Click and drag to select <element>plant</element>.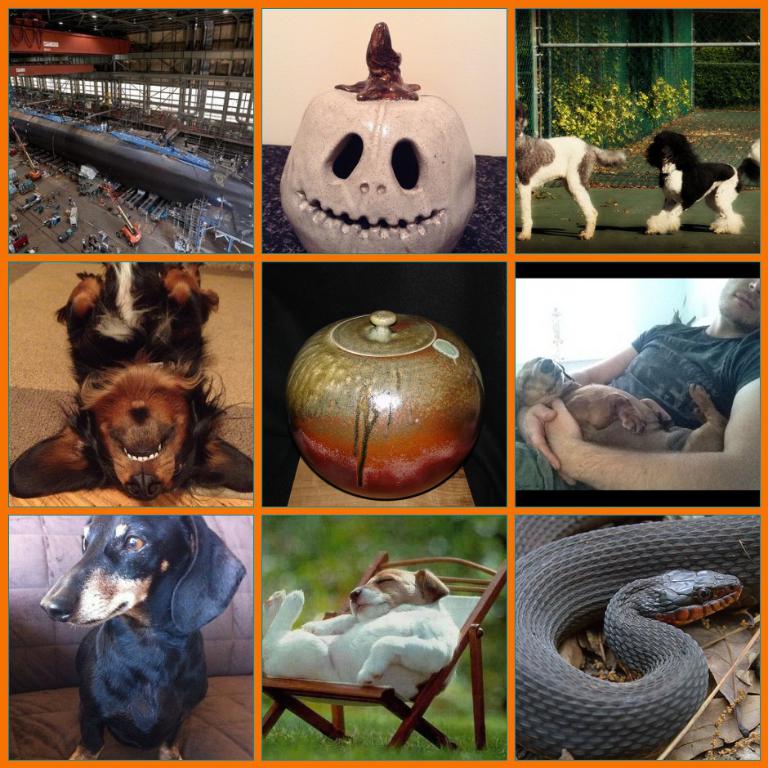
Selection: <bbox>547, 69, 692, 148</bbox>.
